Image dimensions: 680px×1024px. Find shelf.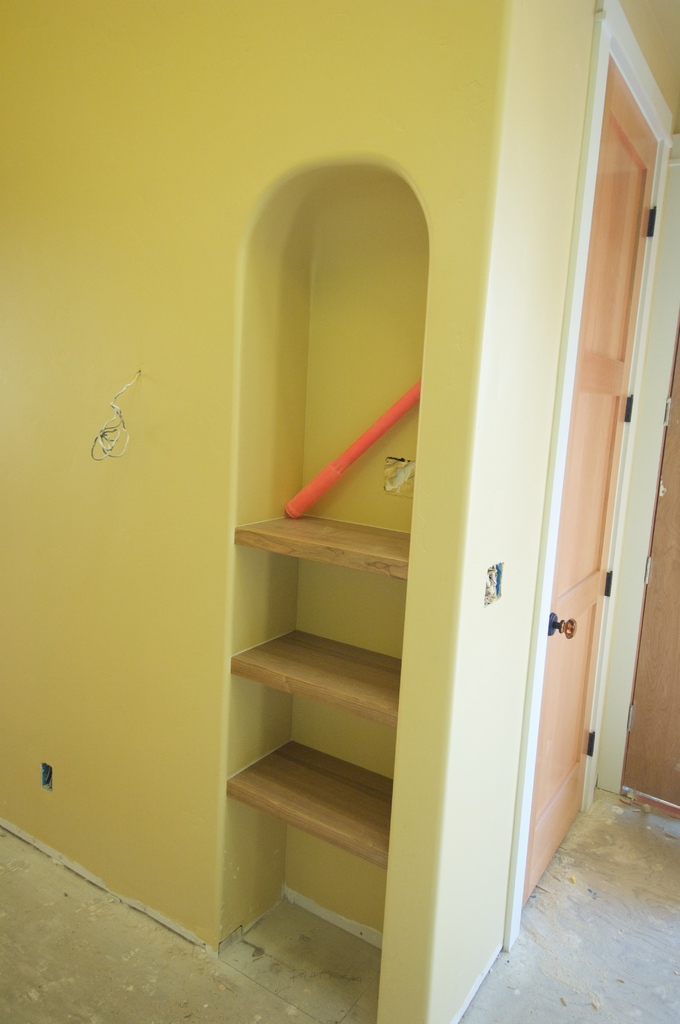
box(220, 897, 384, 1023).
